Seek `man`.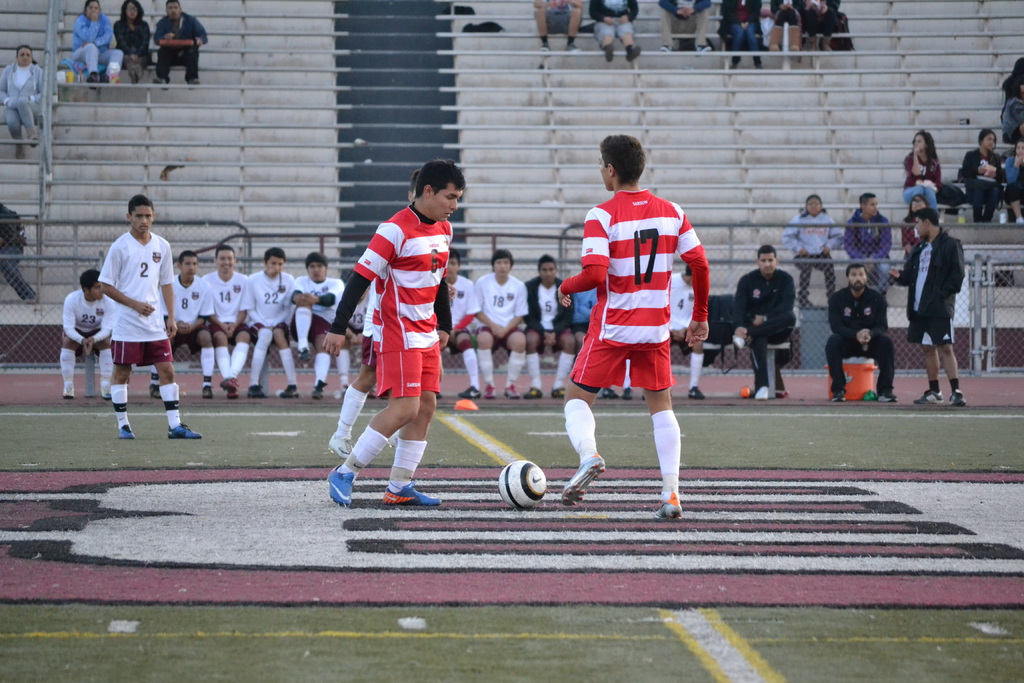
<bbox>329, 154, 467, 531</bbox>.
